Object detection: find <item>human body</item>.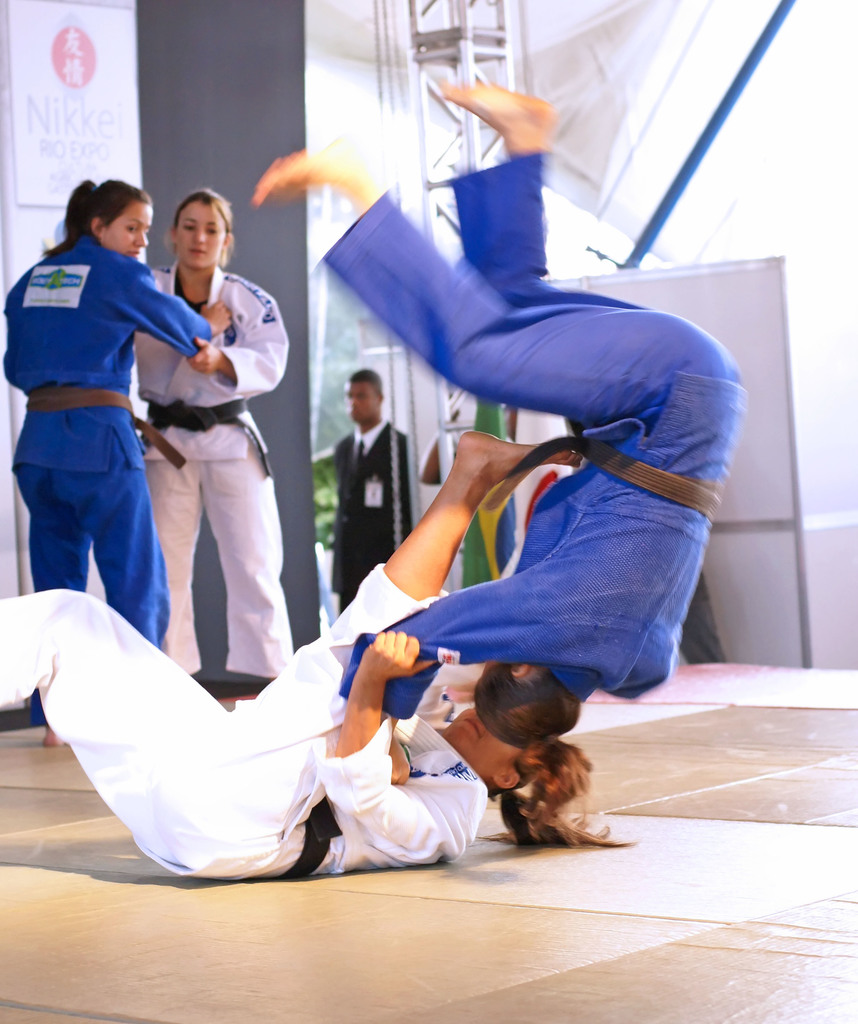
x1=366, y1=70, x2=739, y2=774.
